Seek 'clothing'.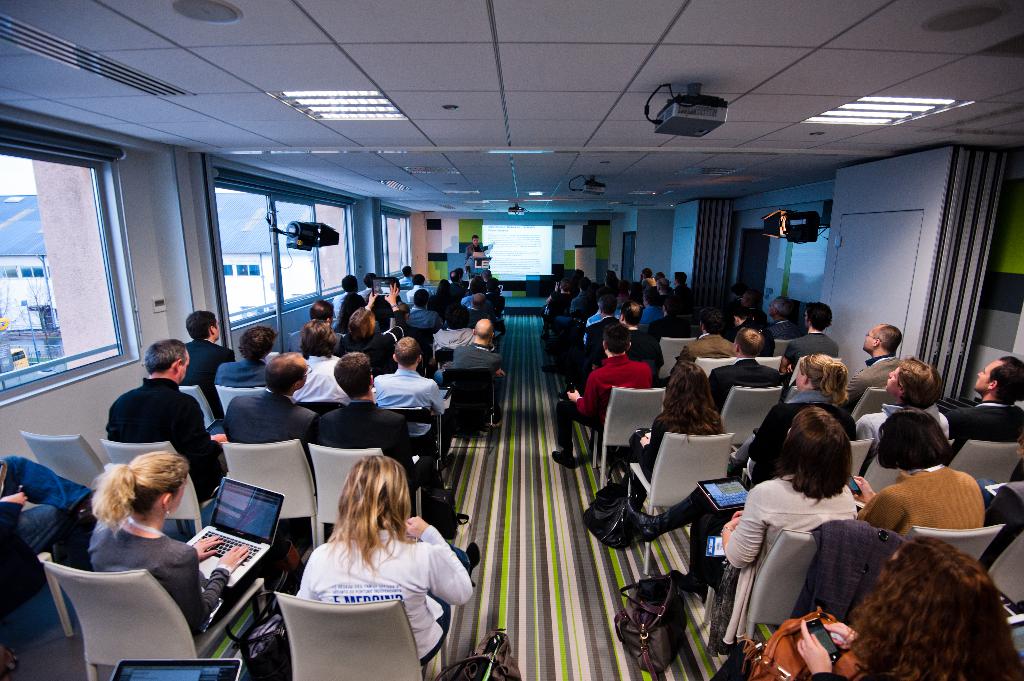
[0, 452, 63, 540].
